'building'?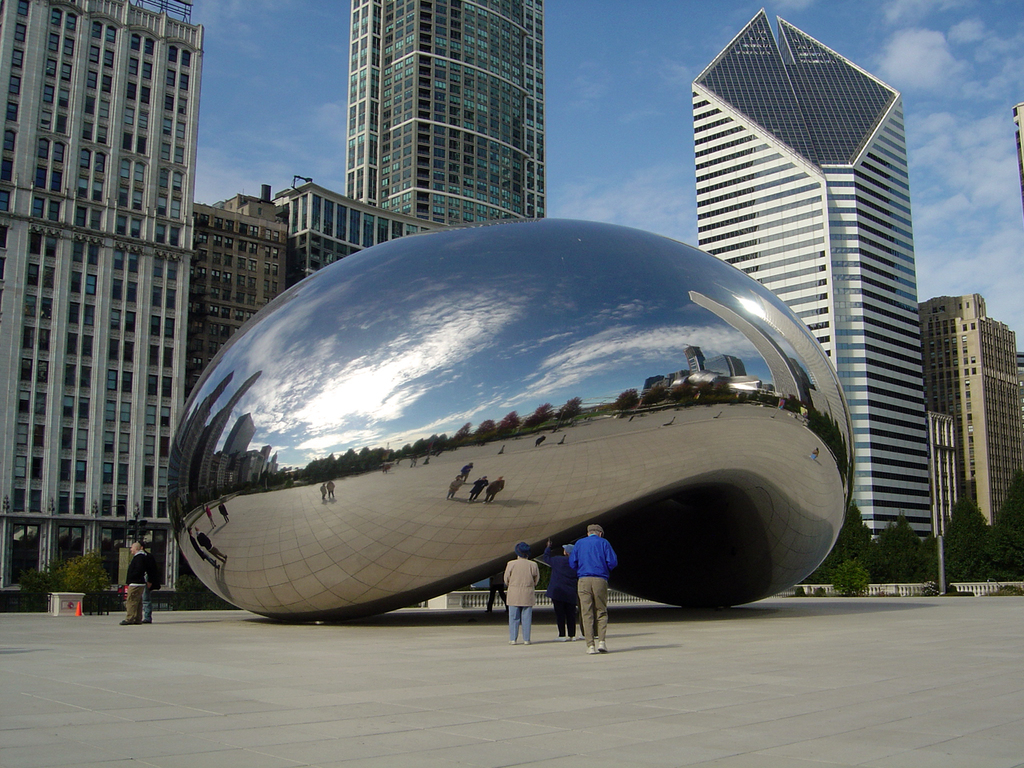
[left=689, top=6, right=935, bottom=542]
